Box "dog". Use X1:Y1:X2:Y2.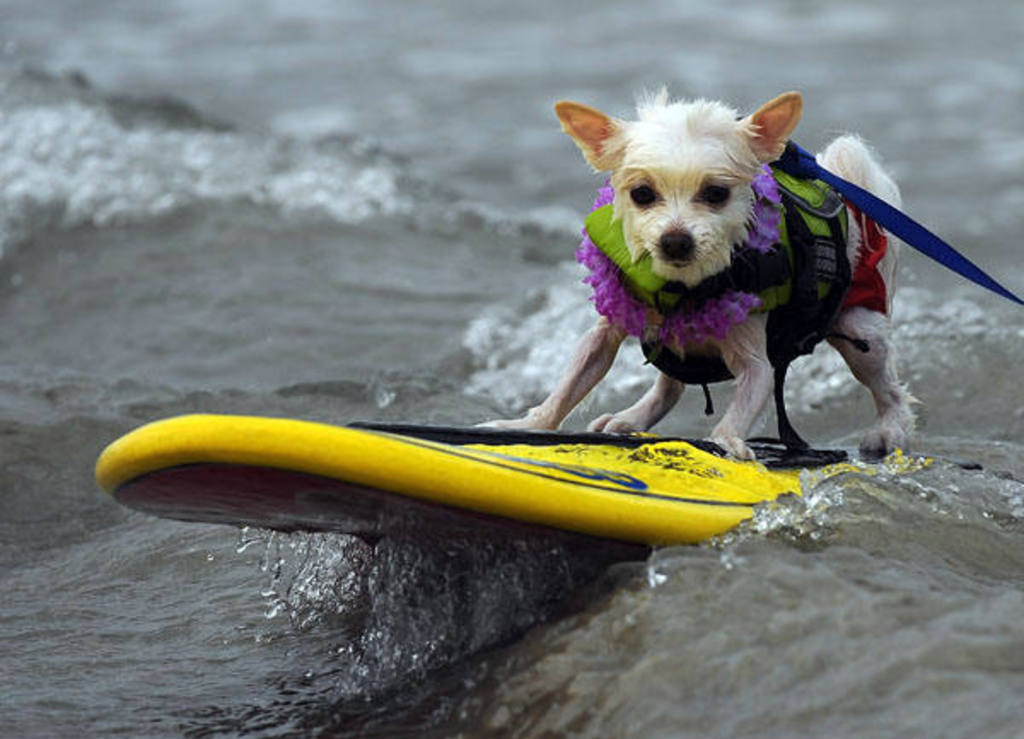
474:80:923:463.
